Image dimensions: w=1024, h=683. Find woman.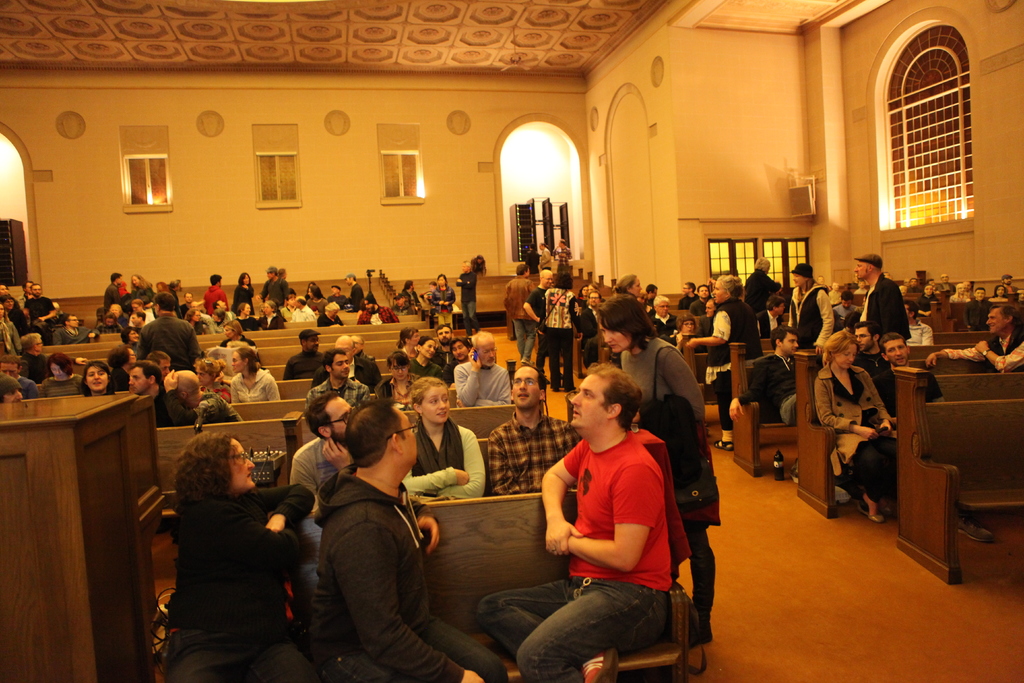
rect(130, 274, 156, 301).
